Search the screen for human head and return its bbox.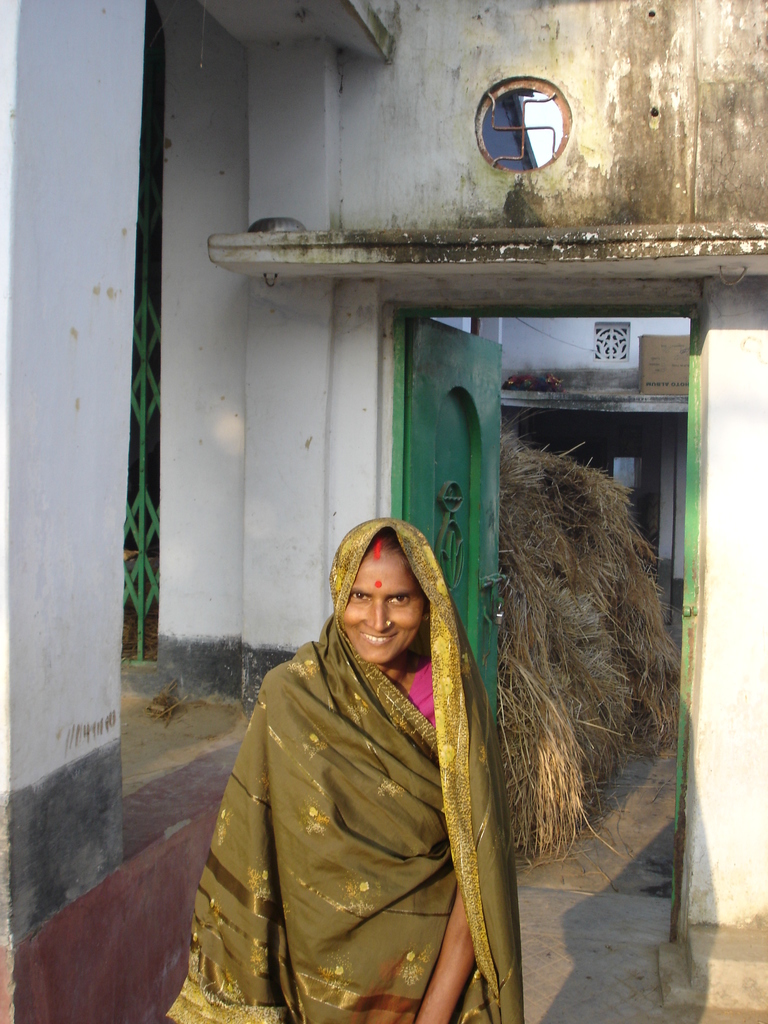
Found: {"x1": 320, "y1": 529, "x2": 469, "y2": 687}.
